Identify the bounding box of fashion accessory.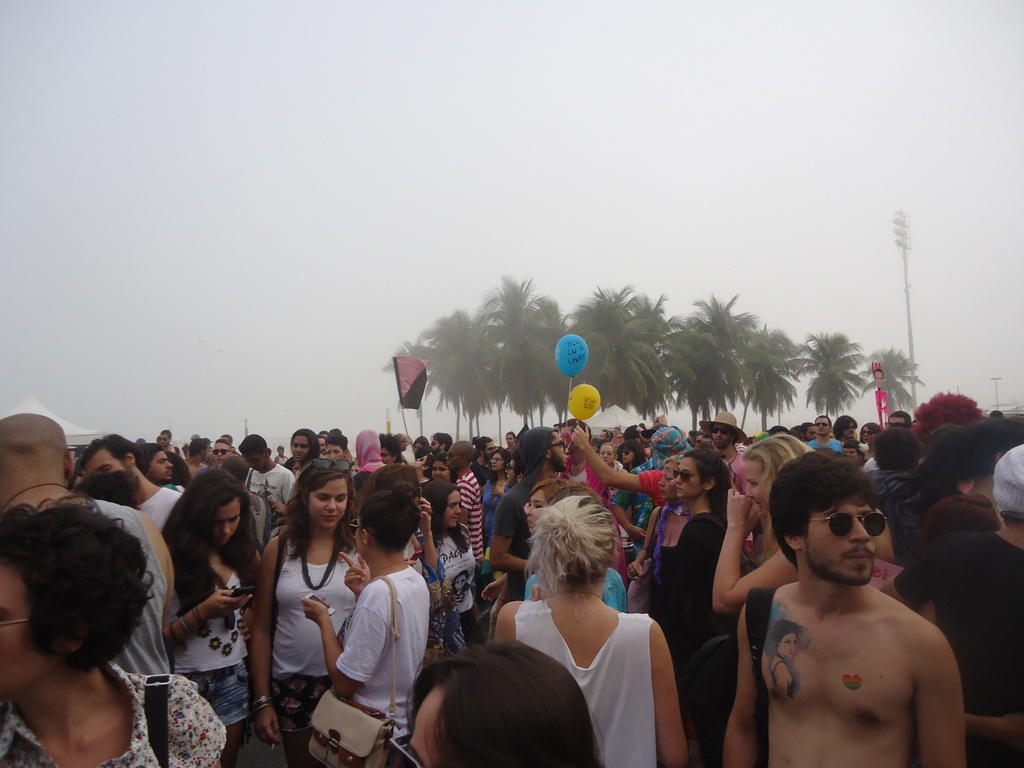
627, 506, 666, 613.
